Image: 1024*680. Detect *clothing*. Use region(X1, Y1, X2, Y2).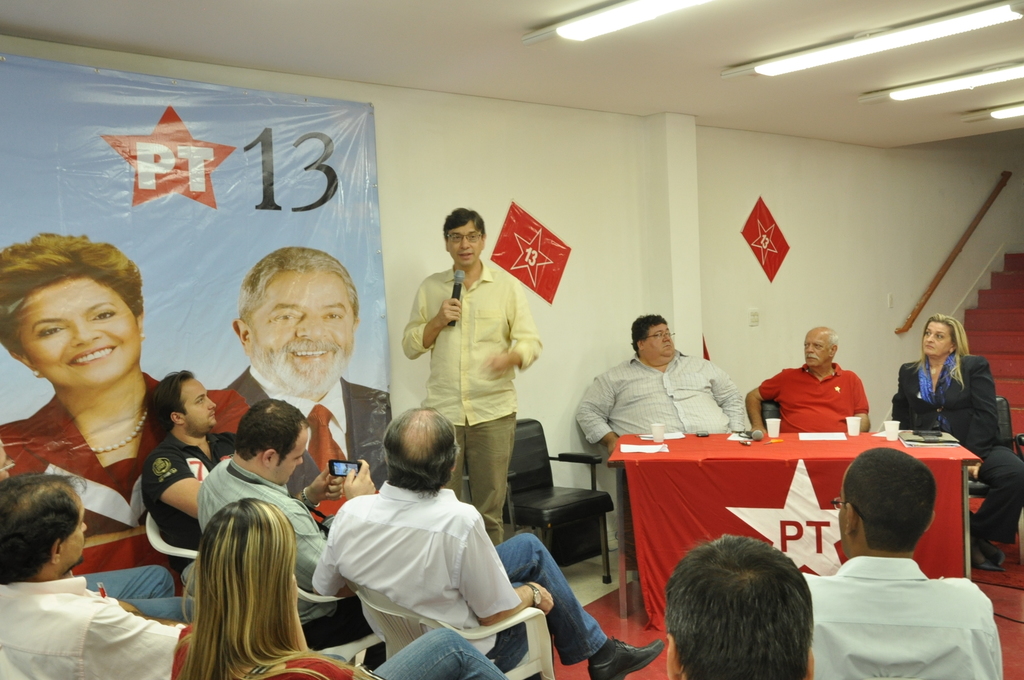
region(810, 532, 1004, 675).
